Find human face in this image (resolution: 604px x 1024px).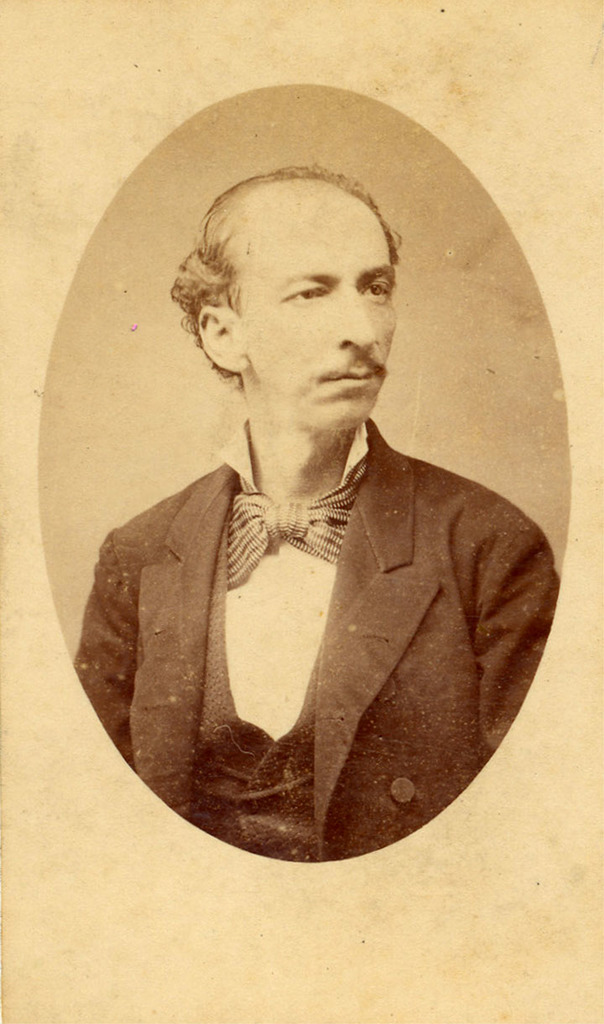
[242,203,397,427].
